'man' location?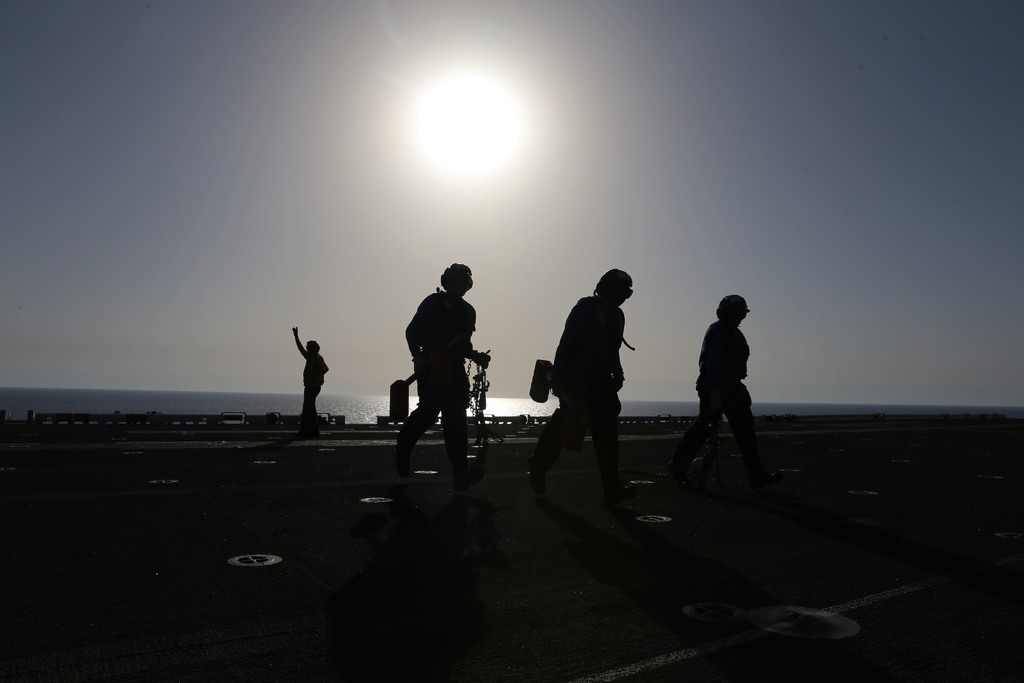
<bbox>532, 272, 636, 499</bbox>
